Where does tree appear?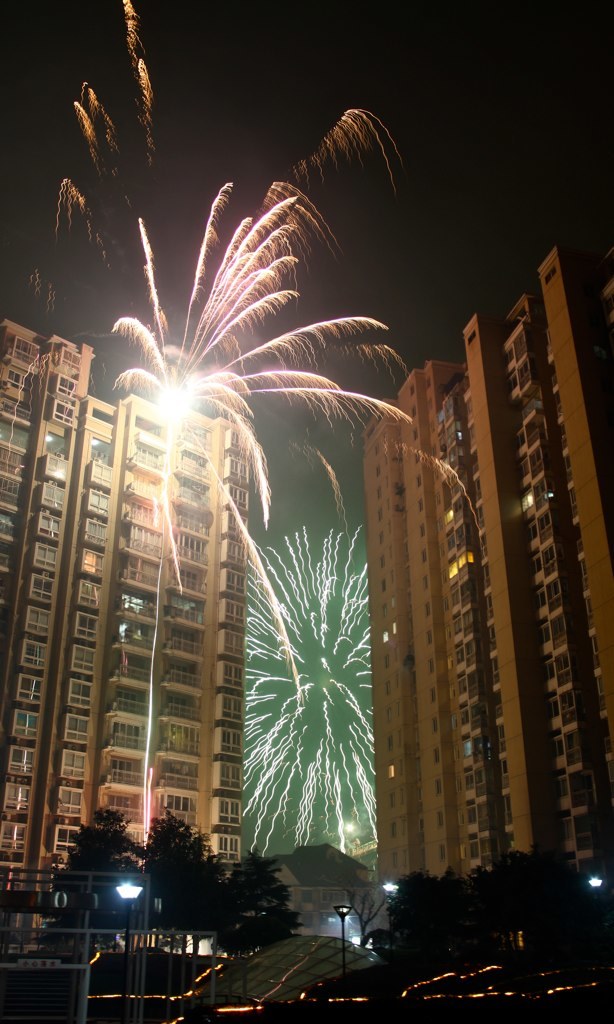
Appears at [left=210, top=861, right=304, bottom=969].
